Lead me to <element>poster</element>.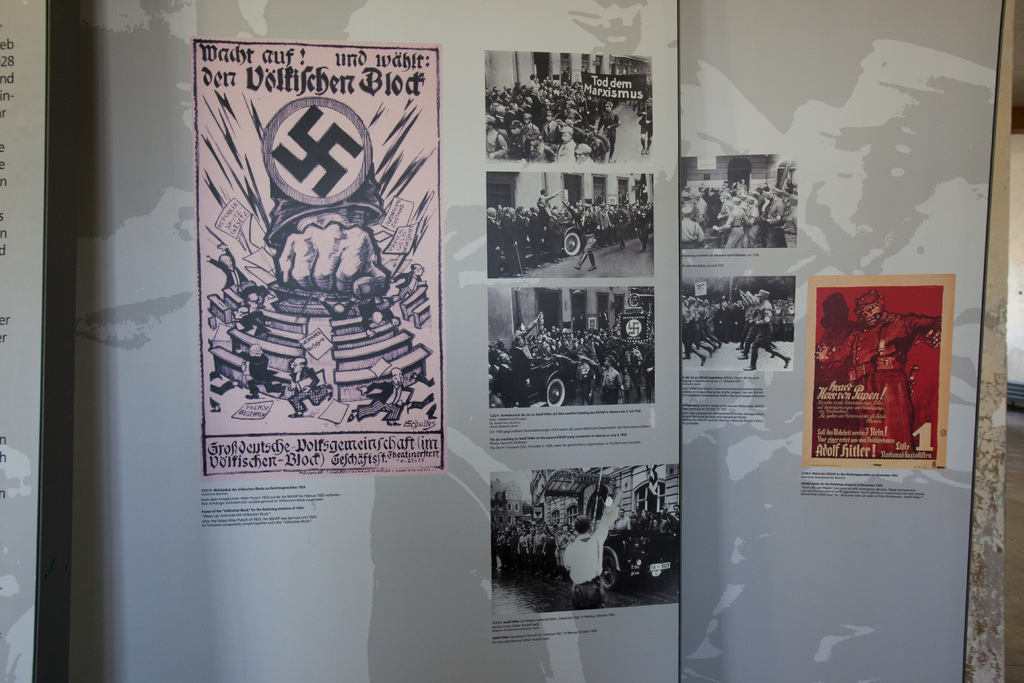
Lead to l=484, t=45, r=655, b=280.
